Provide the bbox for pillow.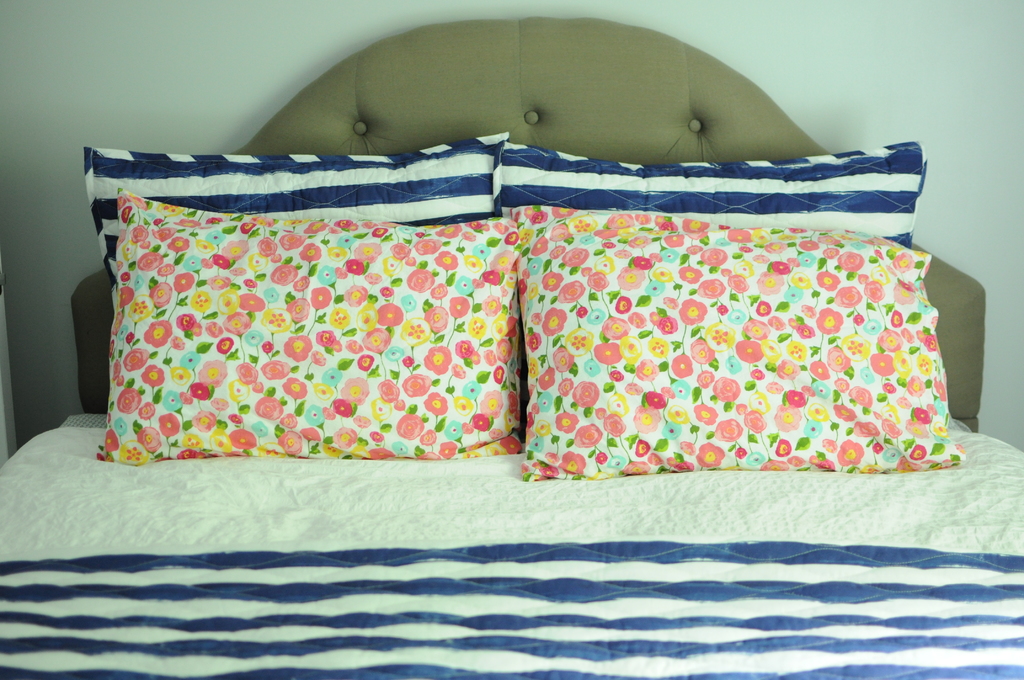
102, 191, 520, 467.
